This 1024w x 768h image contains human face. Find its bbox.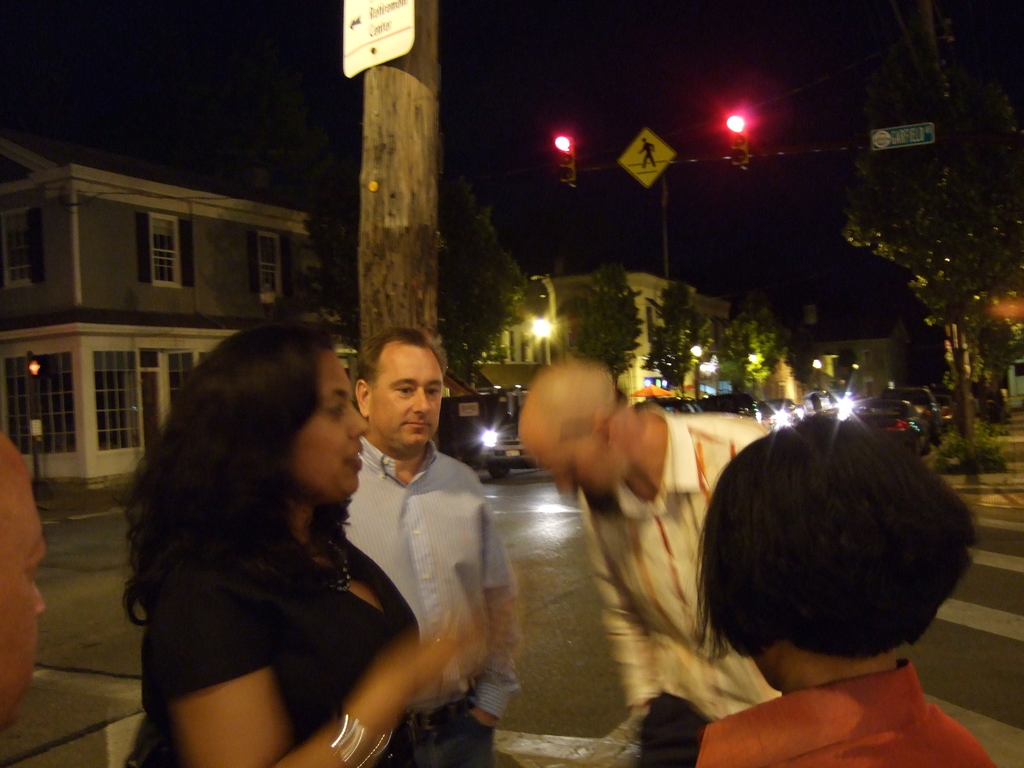
x1=269, y1=345, x2=371, y2=500.
